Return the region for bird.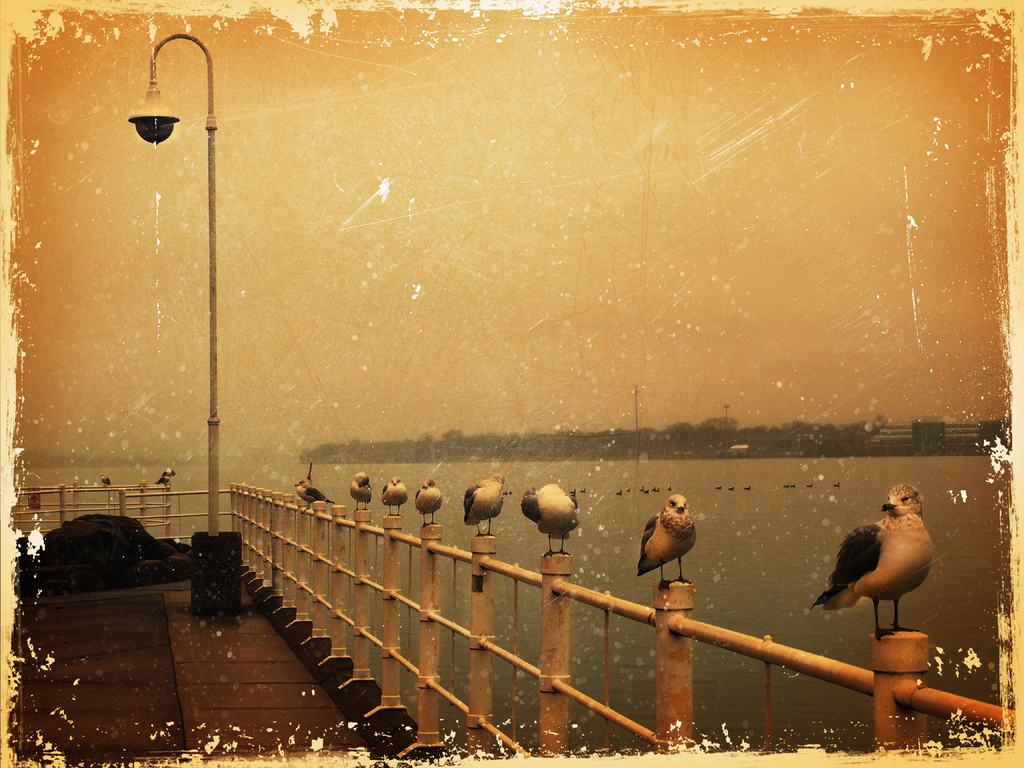
box(805, 483, 812, 485).
